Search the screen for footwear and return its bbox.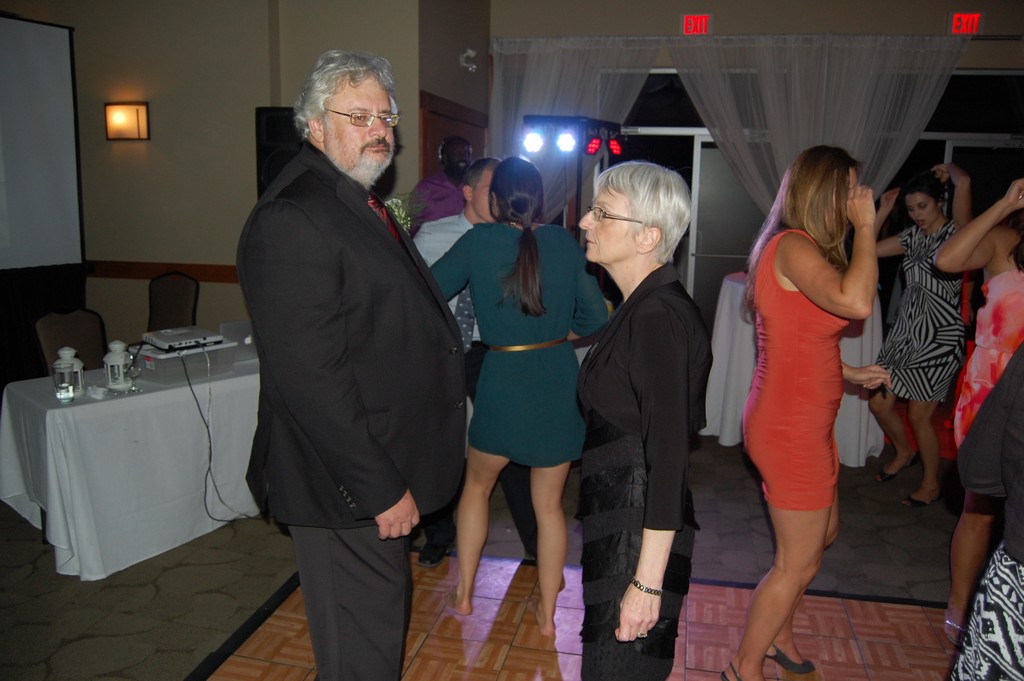
Found: Rect(415, 529, 458, 563).
